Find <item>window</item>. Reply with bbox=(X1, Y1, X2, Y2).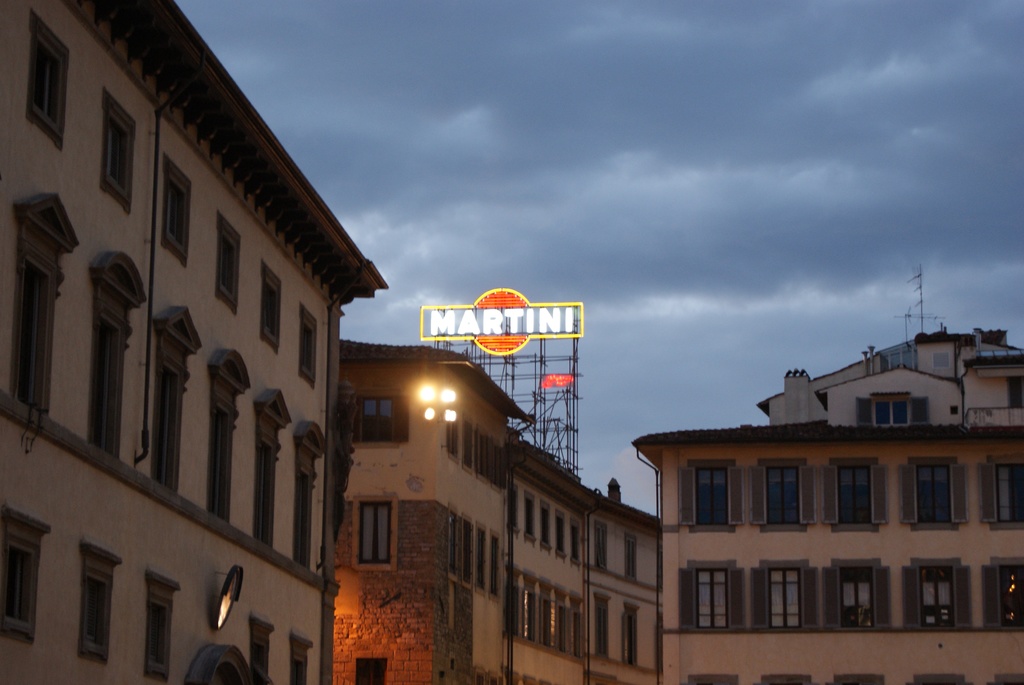
bbox=(80, 541, 122, 661).
